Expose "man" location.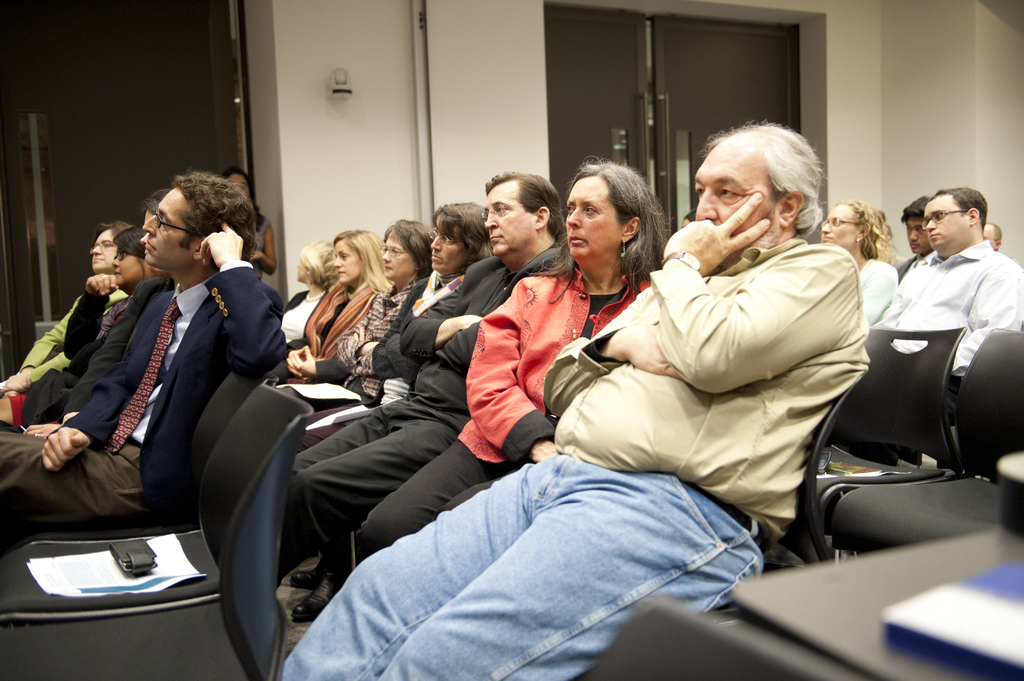
Exposed at {"x1": 871, "y1": 180, "x2": 1023, "y2": 392}.
